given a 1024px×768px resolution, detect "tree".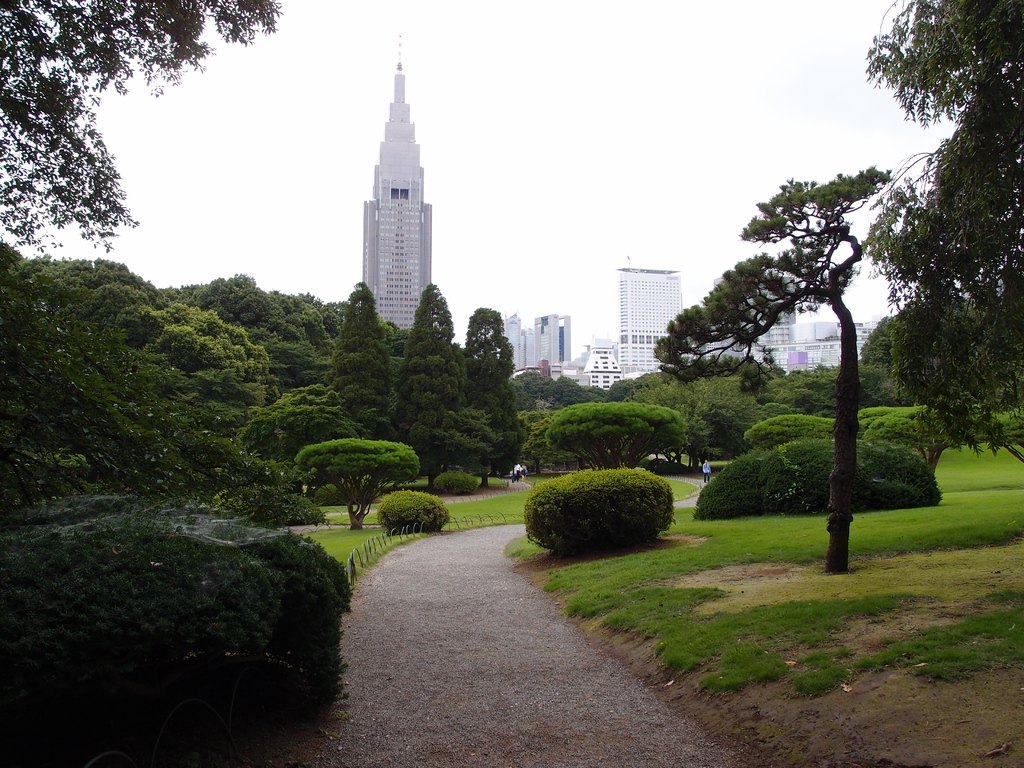
<bbox>862, 0, 1023, 455</bbox>.
